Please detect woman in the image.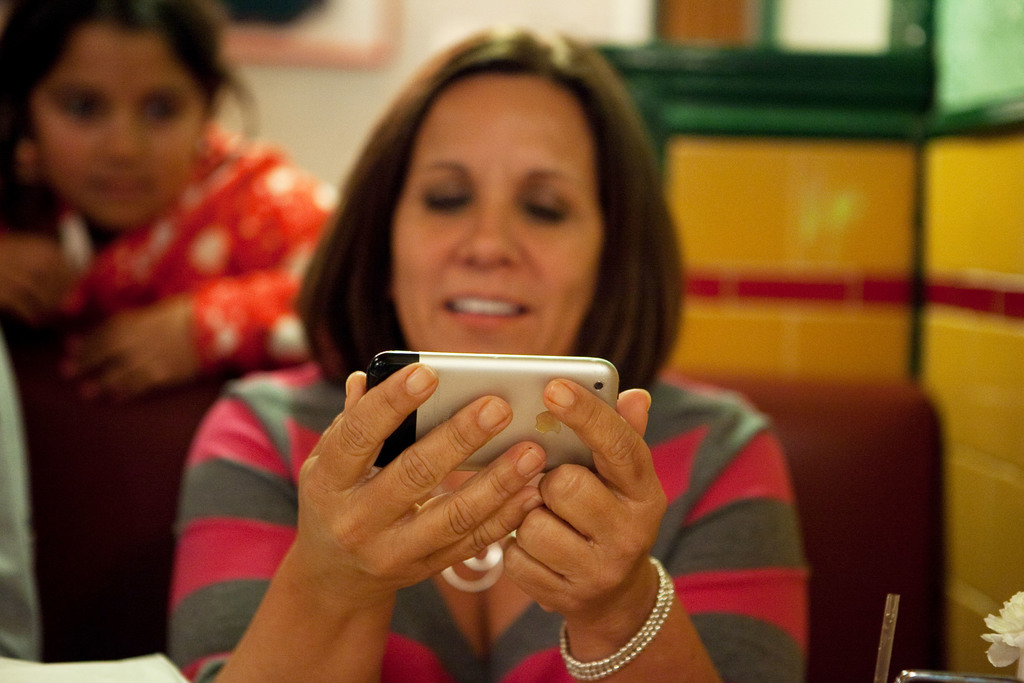
(165, 27, 812, 682).
